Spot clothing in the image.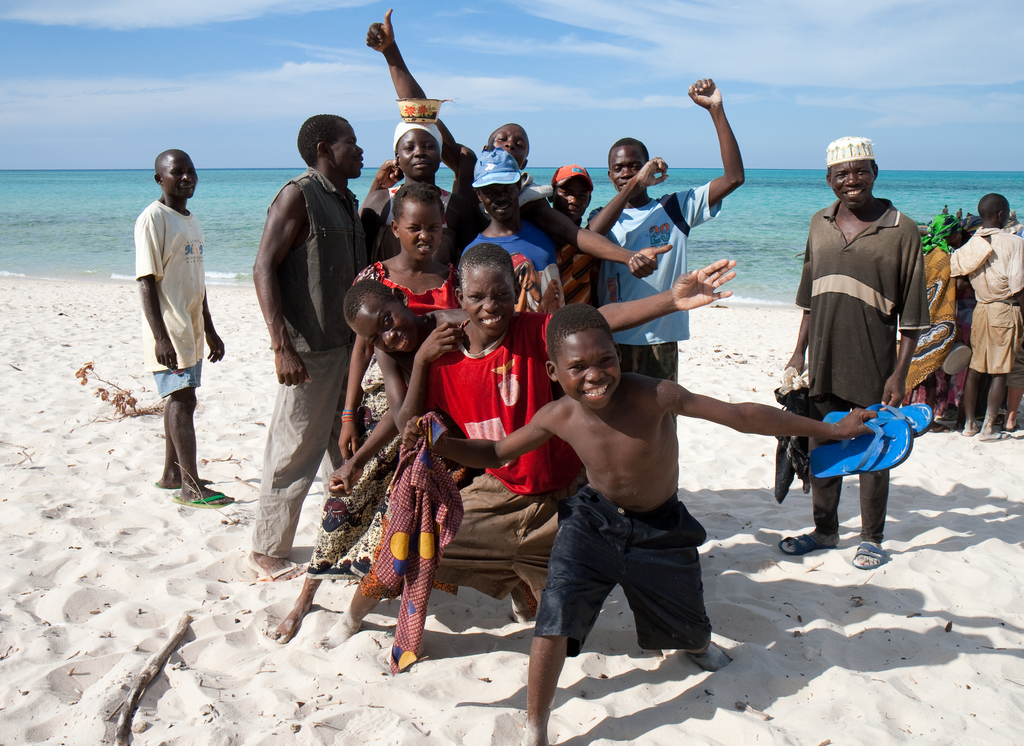
clothing found at [591,181,705,378].
